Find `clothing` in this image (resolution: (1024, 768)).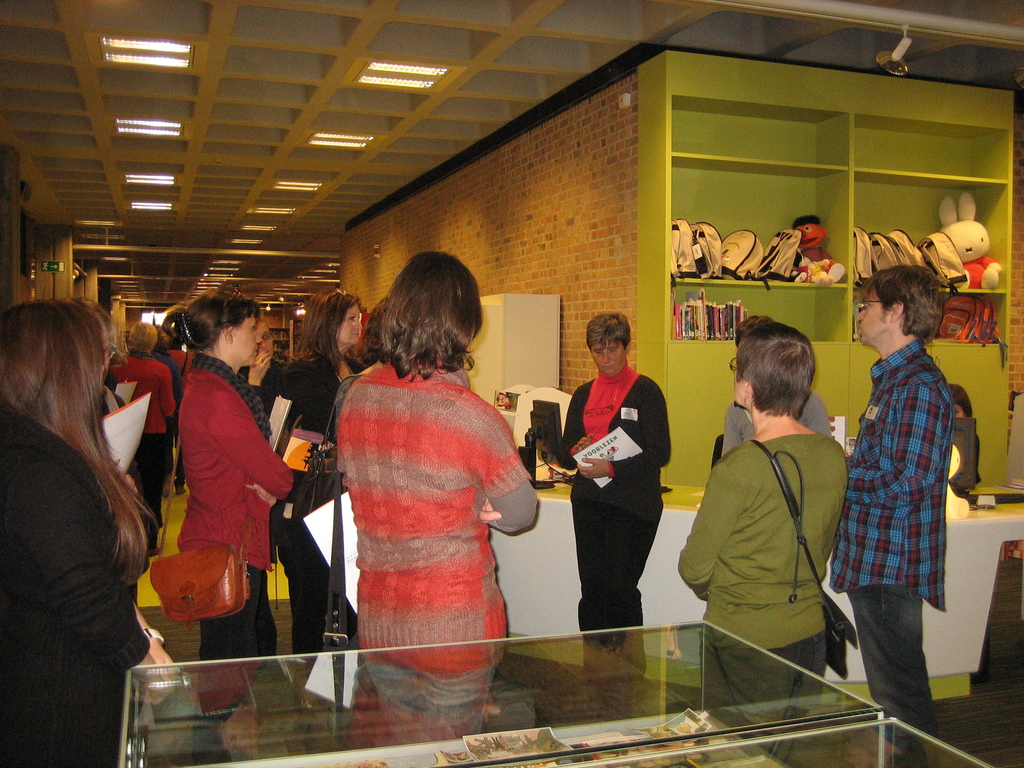
pyautogui.locateOnScreen(680, 429, 845, 758).
